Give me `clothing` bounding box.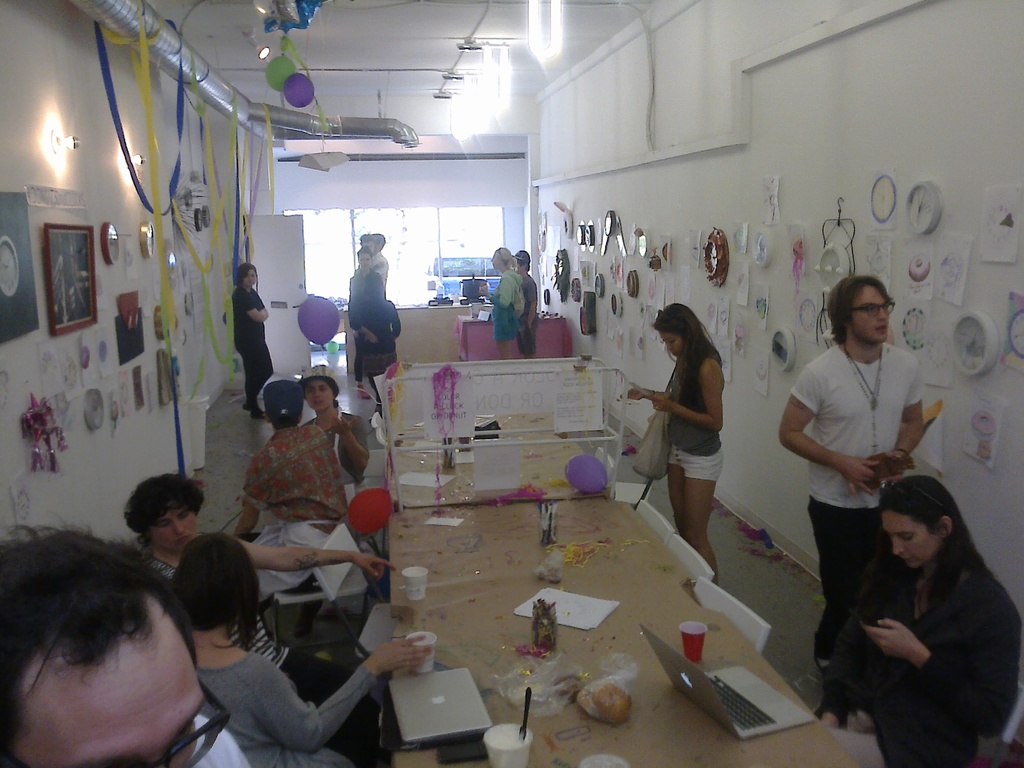
Rect(191, 651, 375, 767).
